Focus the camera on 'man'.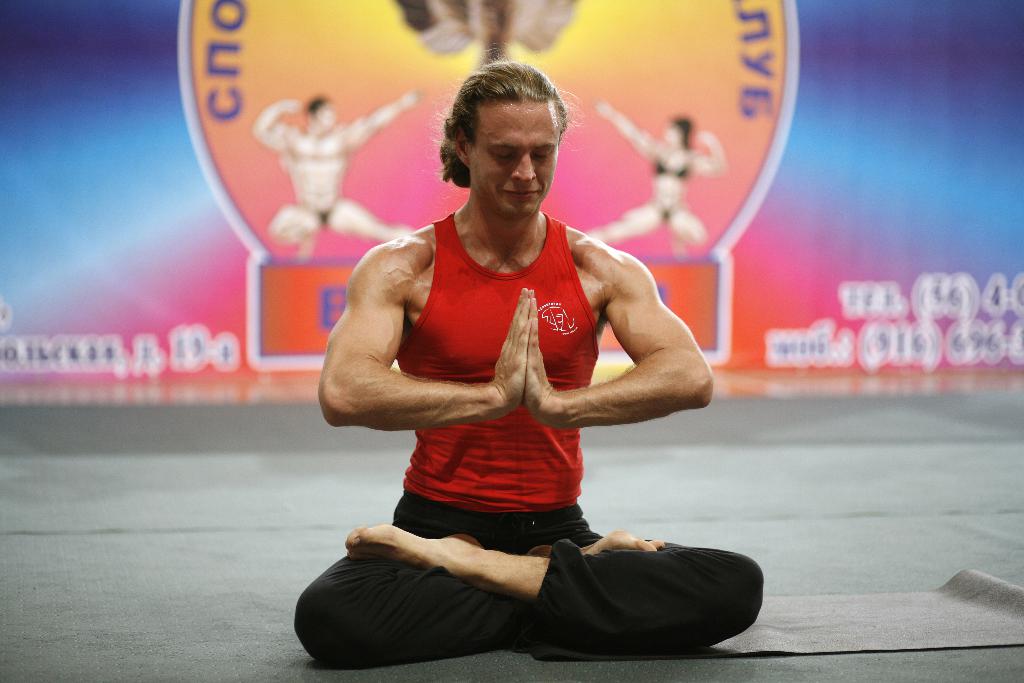
Focus region: (320, 73, 712, 679).
